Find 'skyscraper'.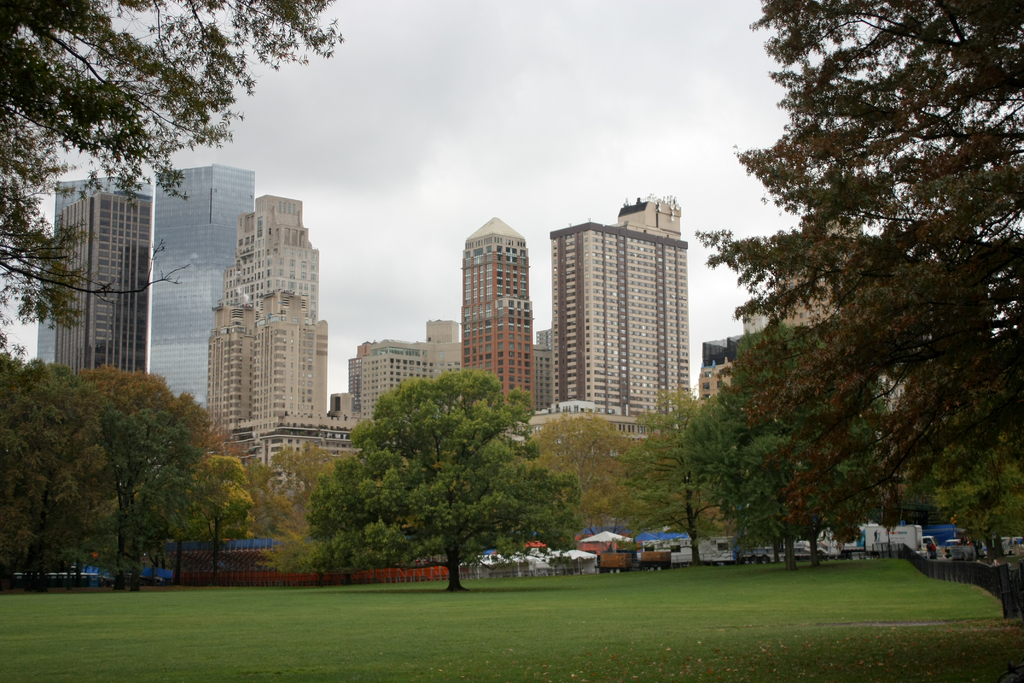
select_region(149, 163, 256, 413).
